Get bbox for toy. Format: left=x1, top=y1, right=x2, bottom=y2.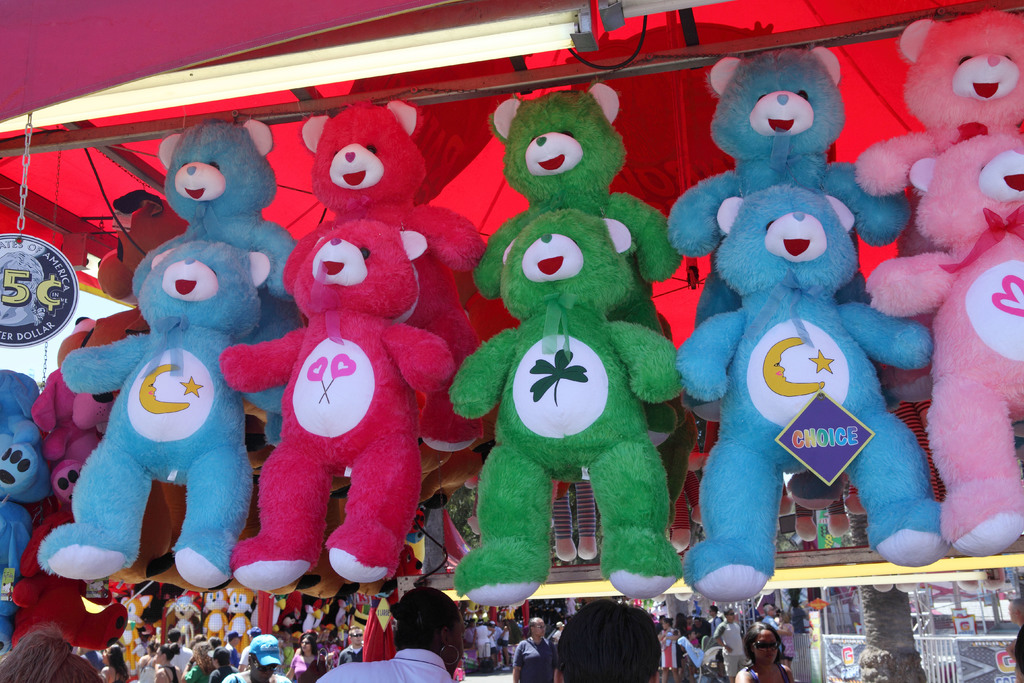
left=122, top=595, right=152, bottom=673.
